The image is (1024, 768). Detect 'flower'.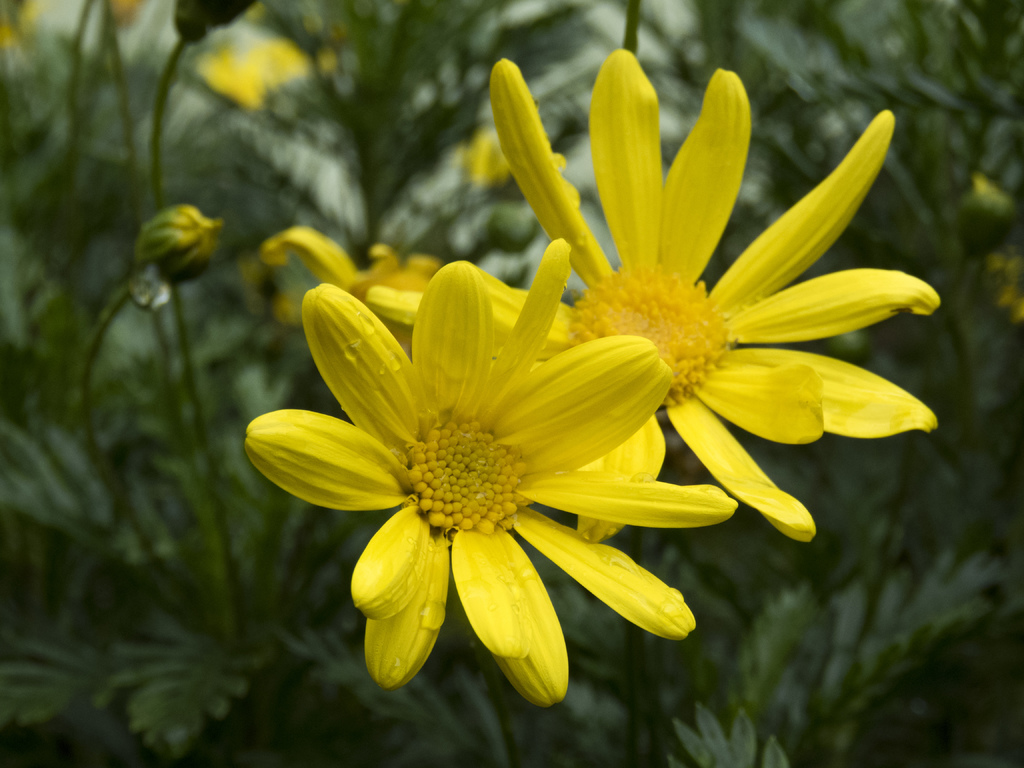
Detection: BBox(202, 41, 312, 104).
